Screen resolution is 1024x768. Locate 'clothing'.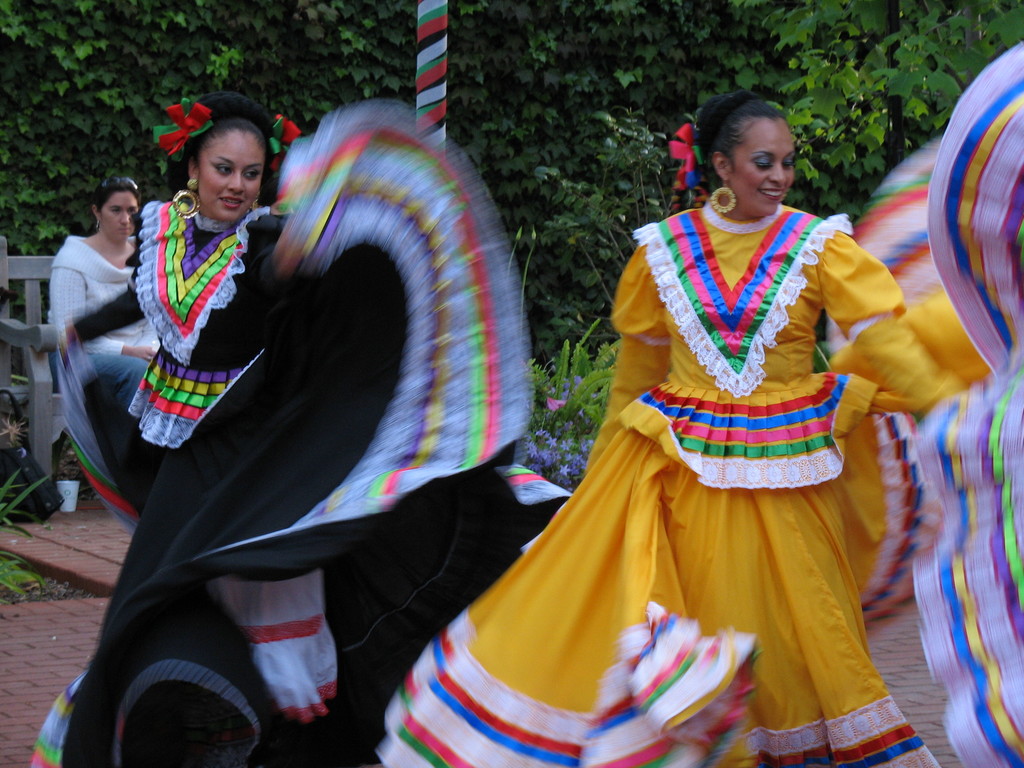
region(51, 230, 158, 422).
